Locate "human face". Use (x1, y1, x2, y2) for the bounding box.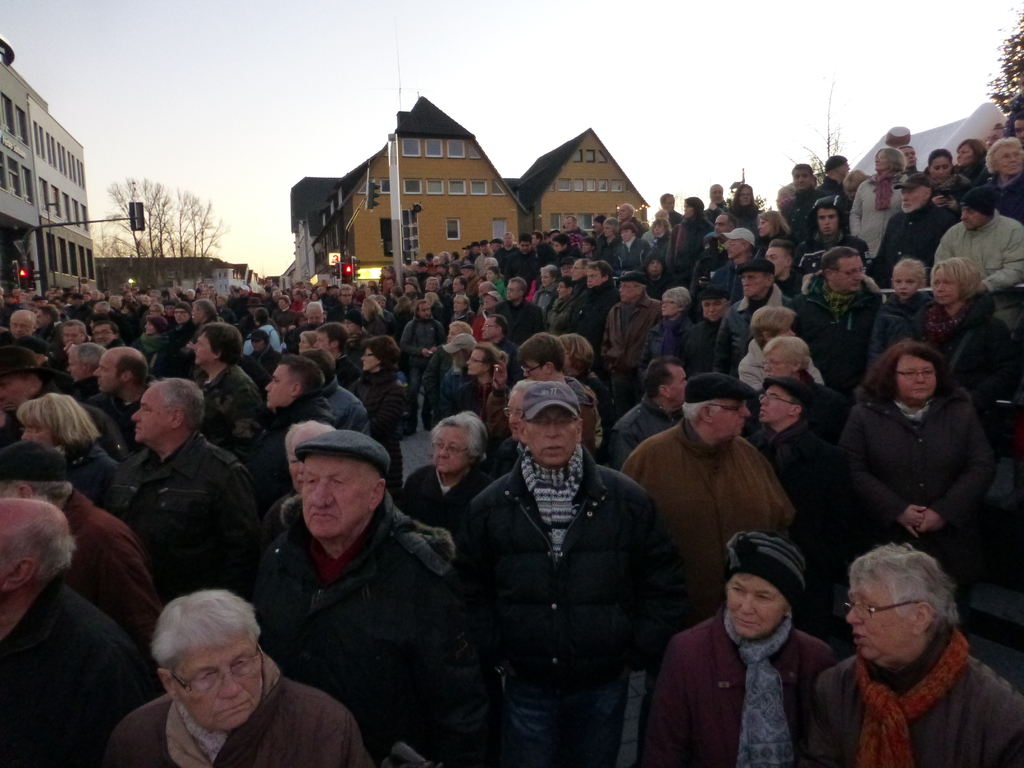
(739, 188, 751, 204).
